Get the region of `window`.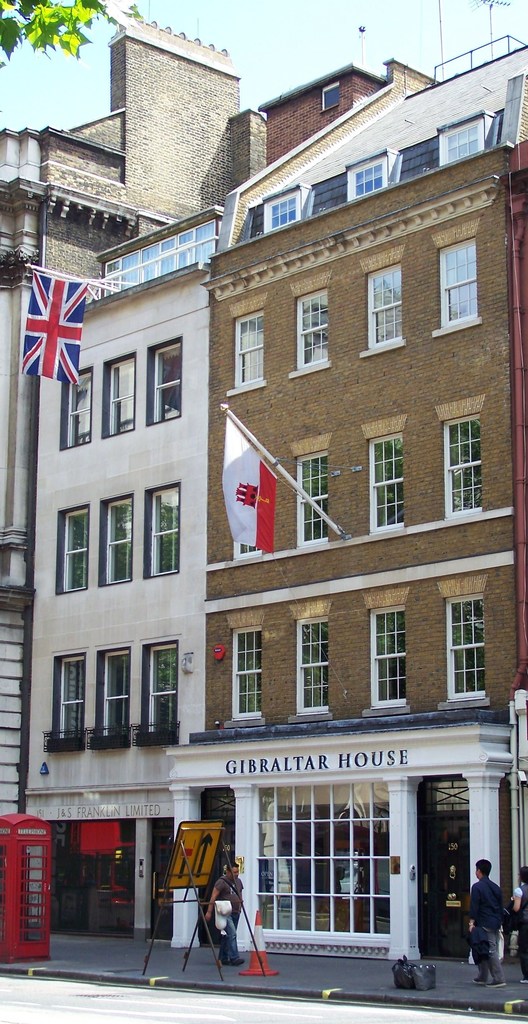
x1=139 y1=331 x2=190 y2=429.
